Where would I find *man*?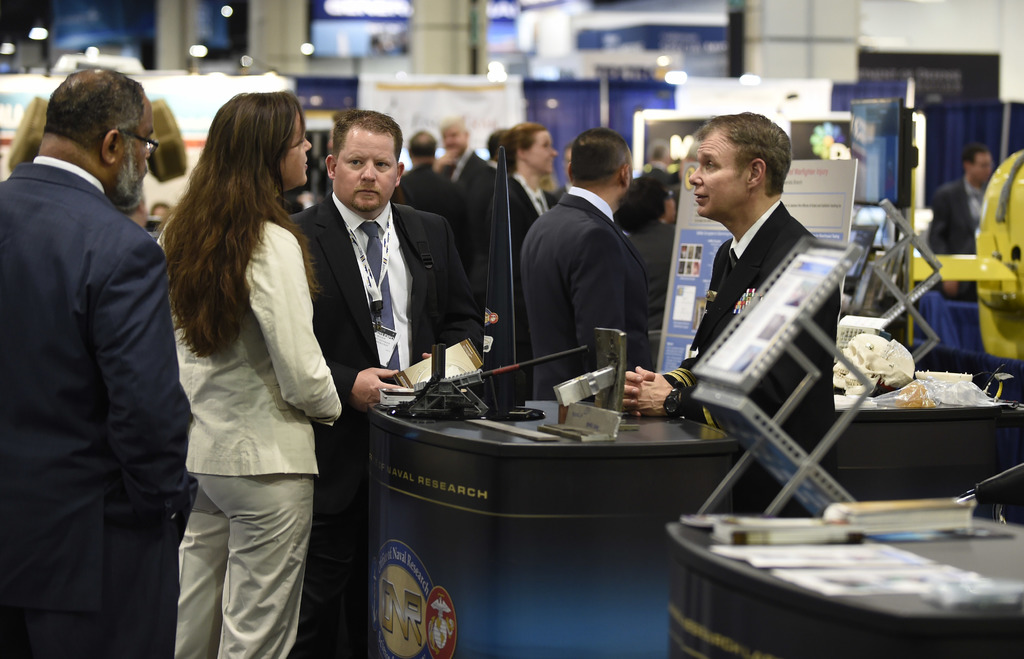
At bbox=[925, 145, 1000, 295].
